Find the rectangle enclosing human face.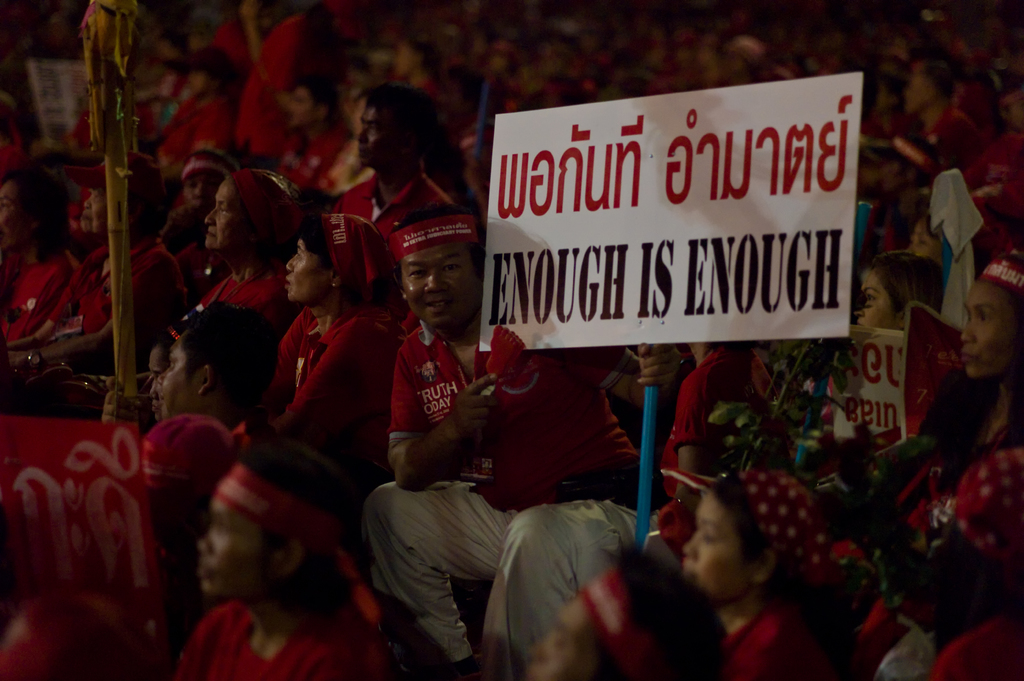
x1=198 y1=503 x2=277 y2=603.
